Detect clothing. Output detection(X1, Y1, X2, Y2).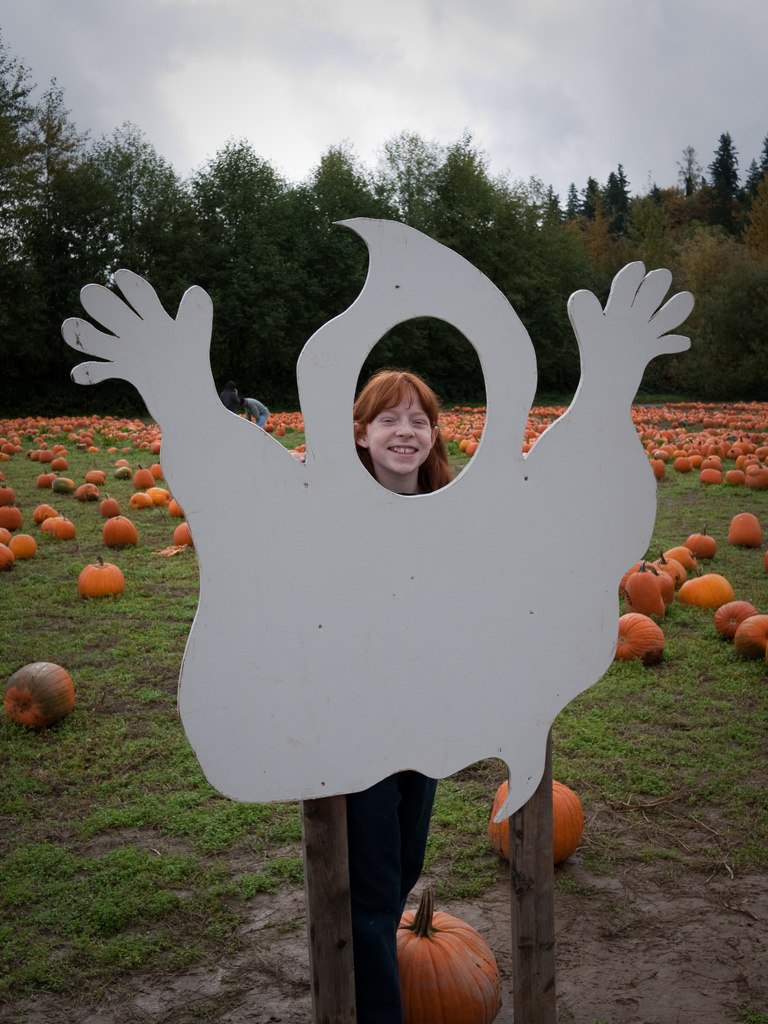
detection(247, 396, 273, 428).
